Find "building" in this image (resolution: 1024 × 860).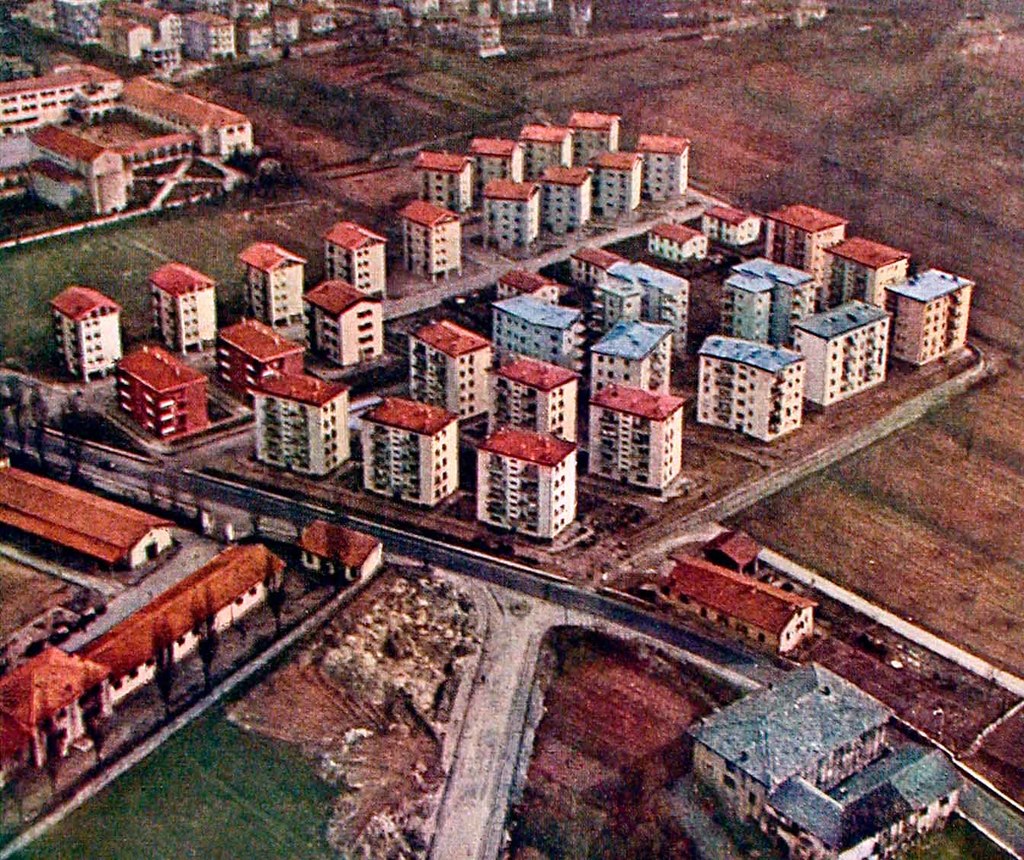
box=[485, 286, 598, 379].
